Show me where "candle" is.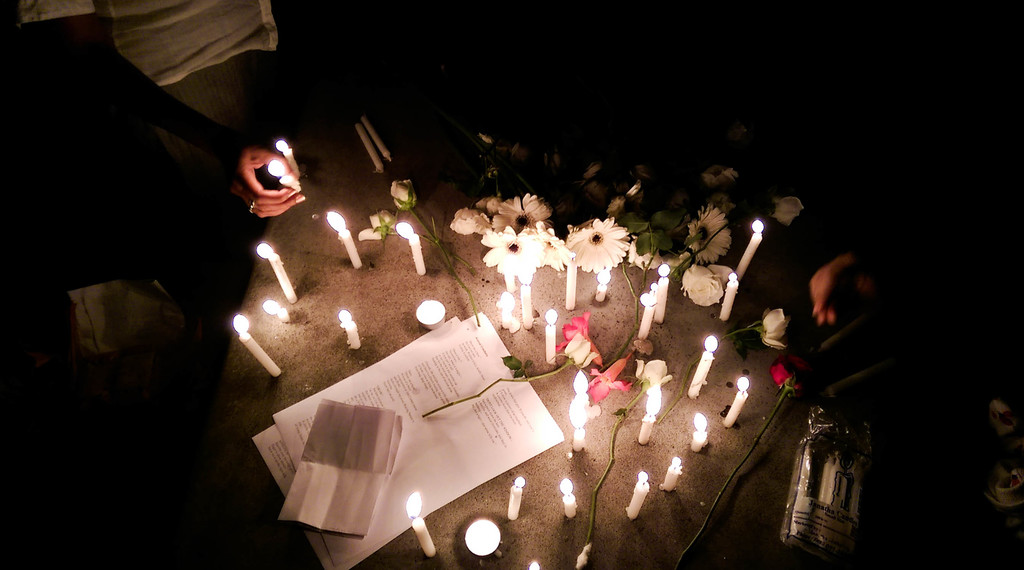
"candle" is at BBox(686, 338, 719, 402).
